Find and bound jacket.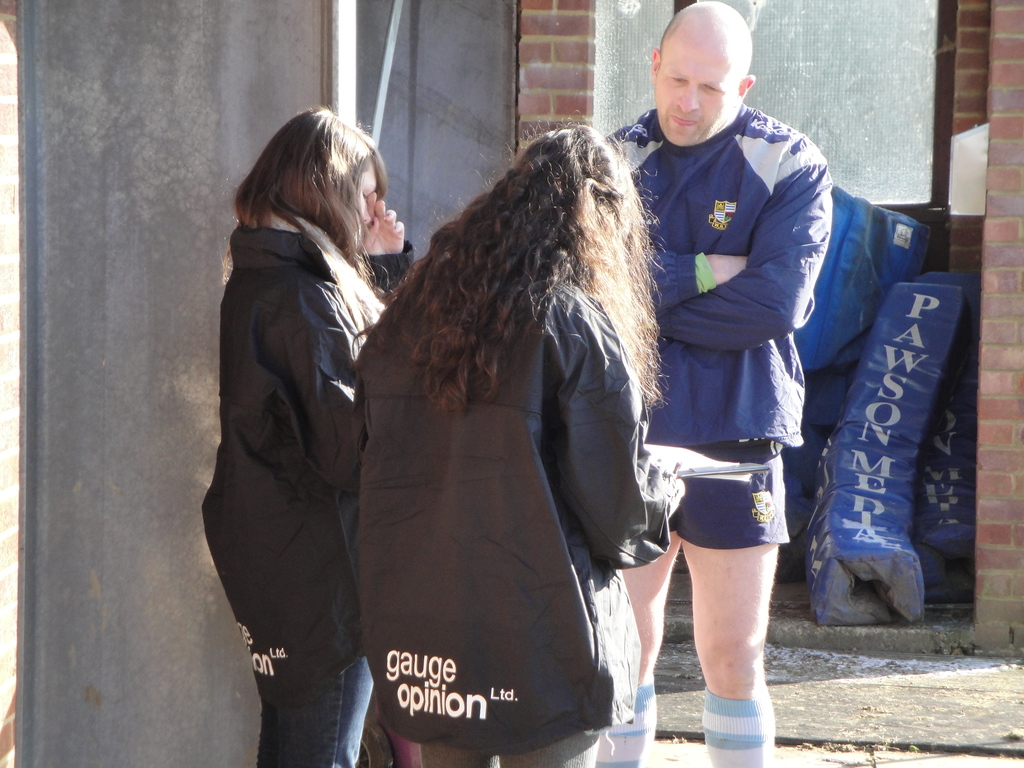
Bound: [350,280,666,753].
